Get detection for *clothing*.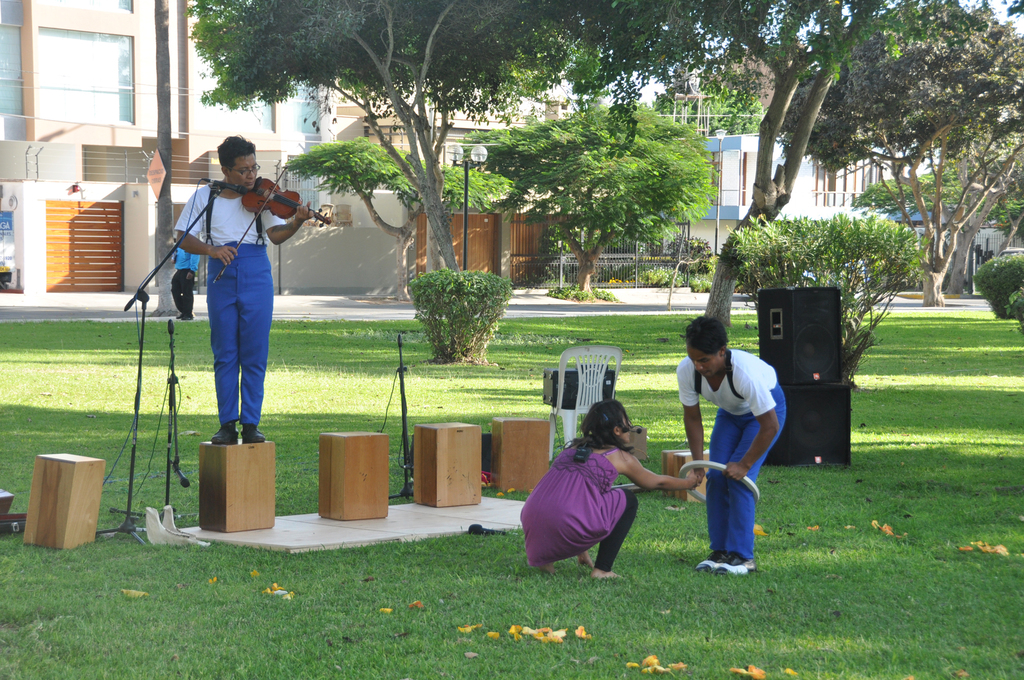
Detection: bbox=[168, 238, 200, 323].
